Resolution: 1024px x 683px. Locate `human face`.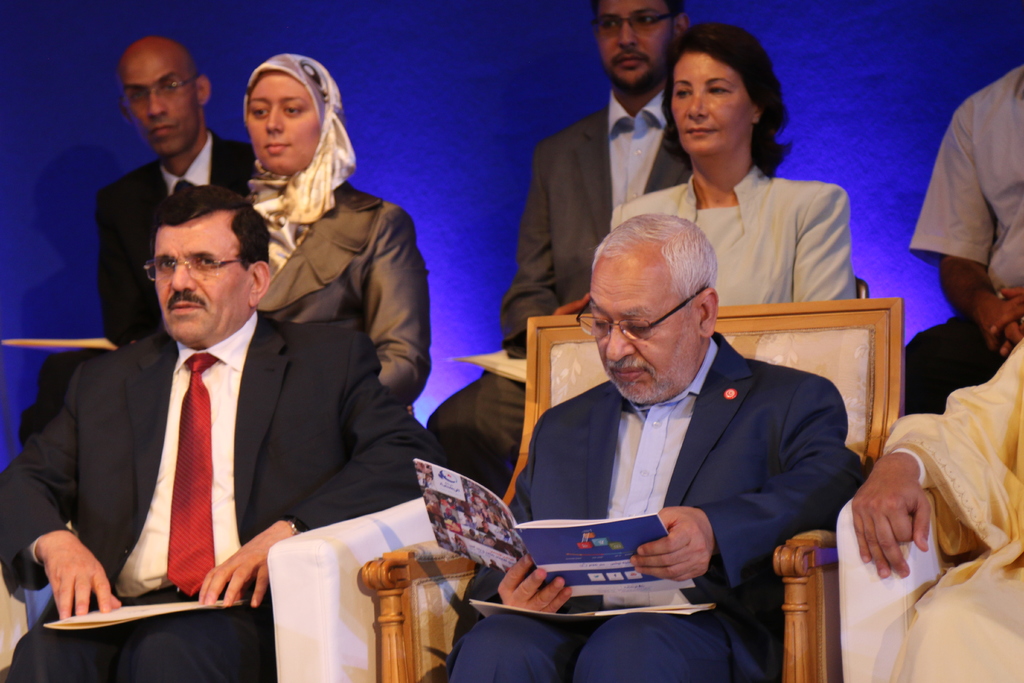
pyautogui.locateOnScreen(588, 247, 696, 403).
